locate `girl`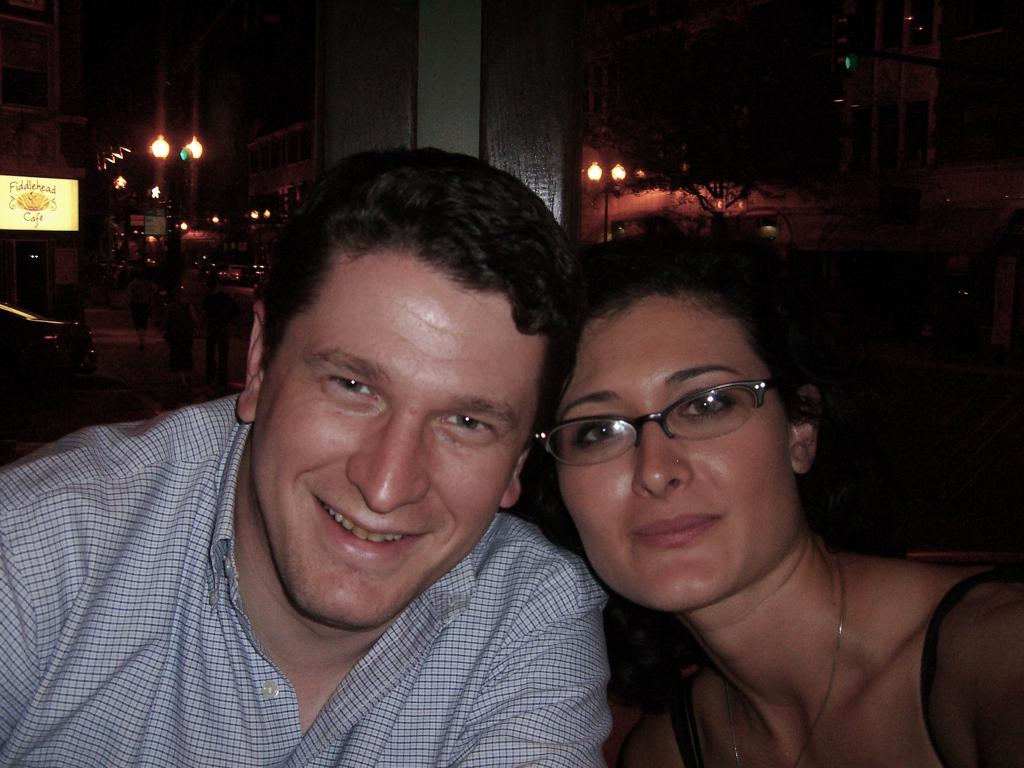
462 217 1023 767
